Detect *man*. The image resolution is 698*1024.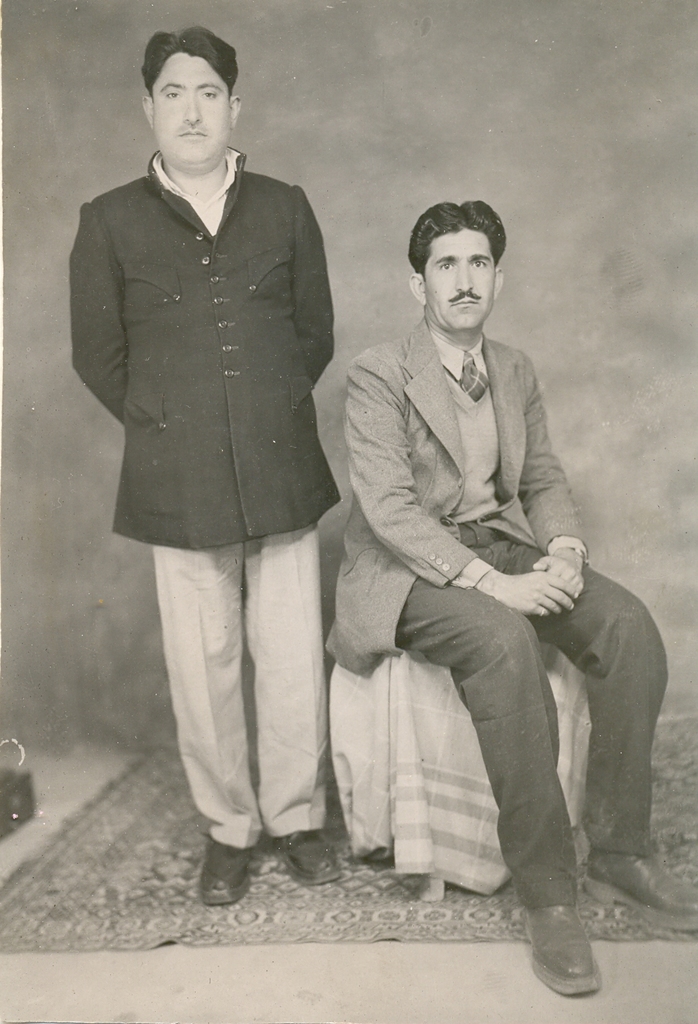
box(72, 22, 332, 907).
